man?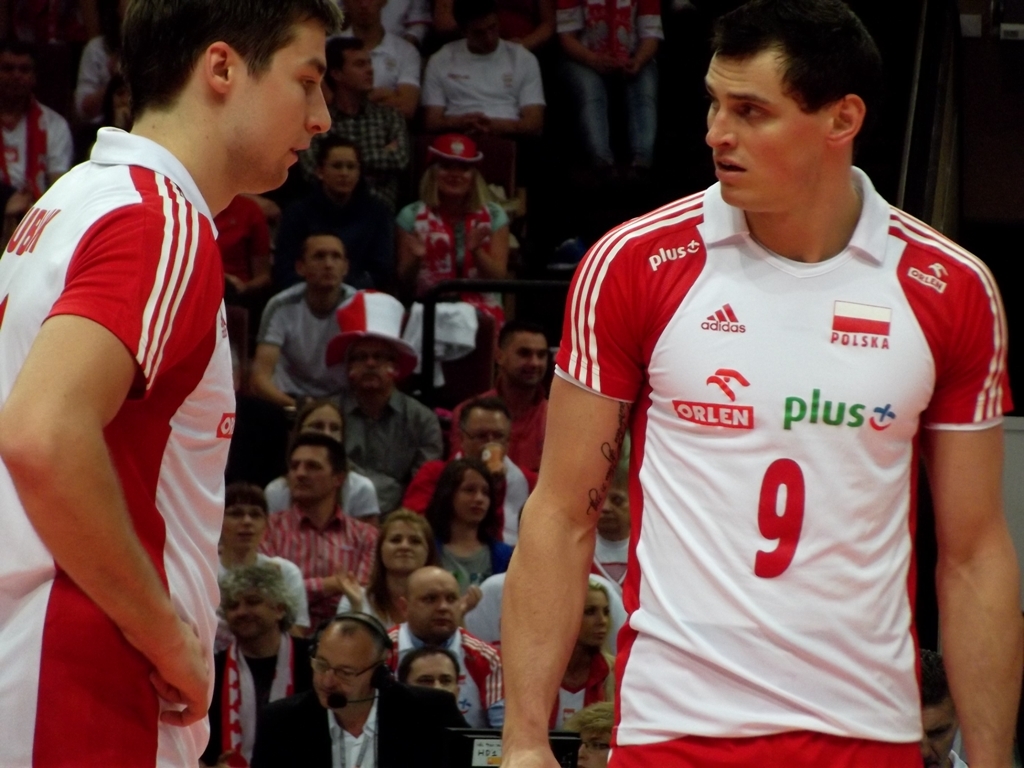
416:0:550:174
